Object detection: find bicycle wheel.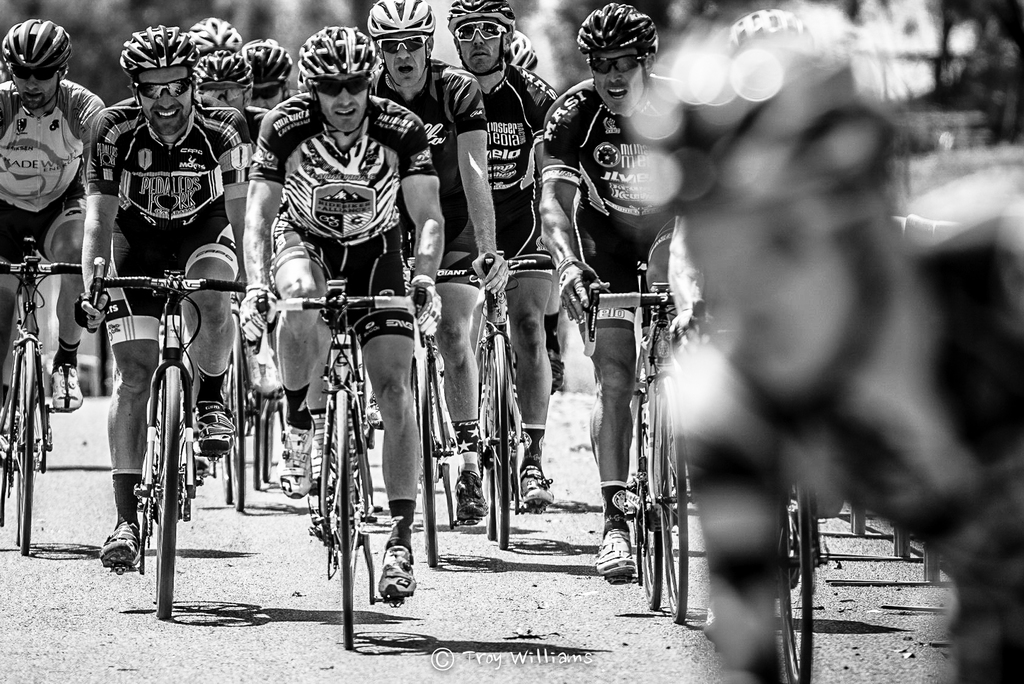
<box>341,387,360,647</box>.
